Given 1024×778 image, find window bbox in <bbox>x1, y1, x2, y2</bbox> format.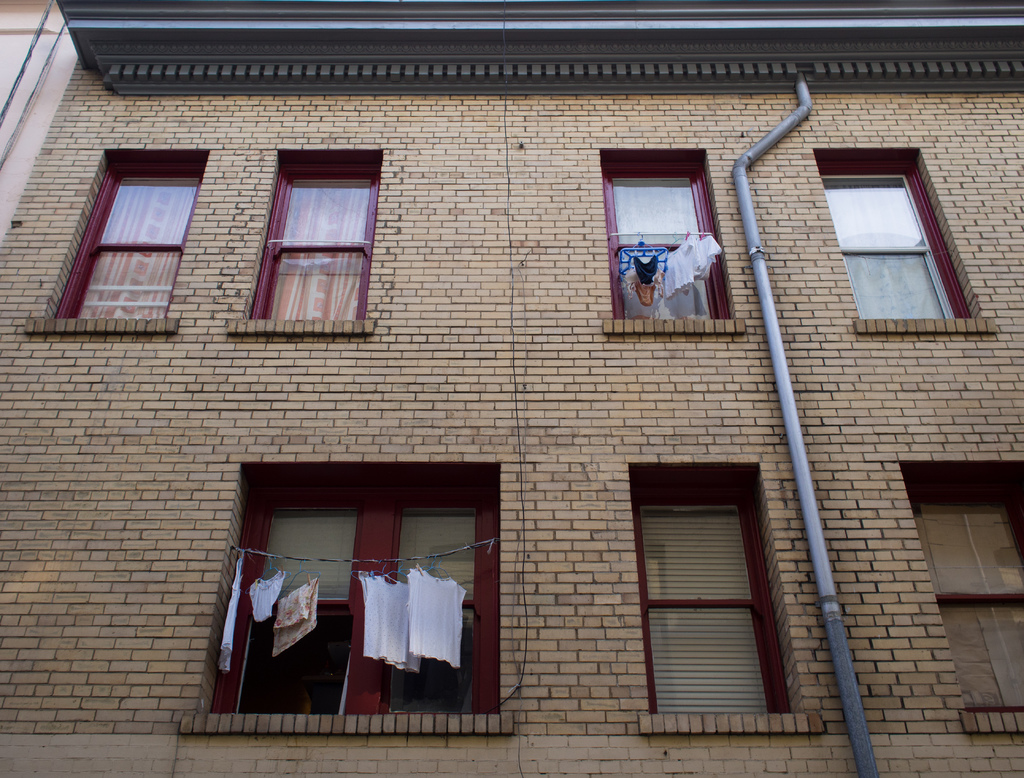
<bbox>915, 502, 1023, 701</bbox>.
